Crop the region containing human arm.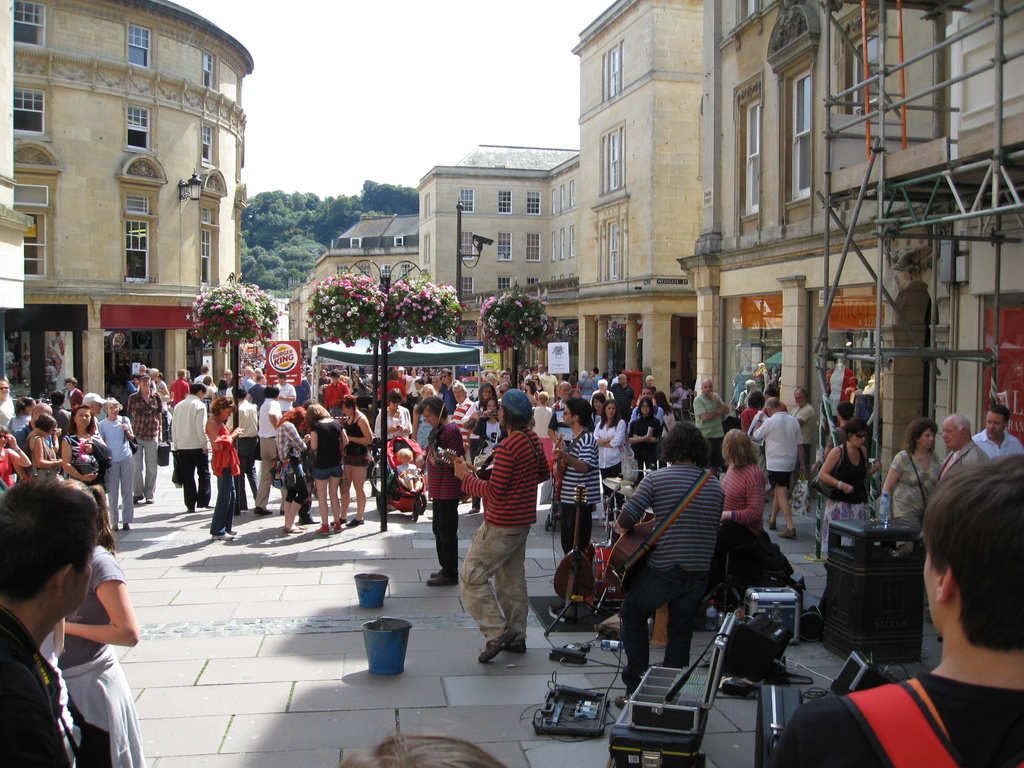
Crop region: bbox=[721, 474, 767, 524].
